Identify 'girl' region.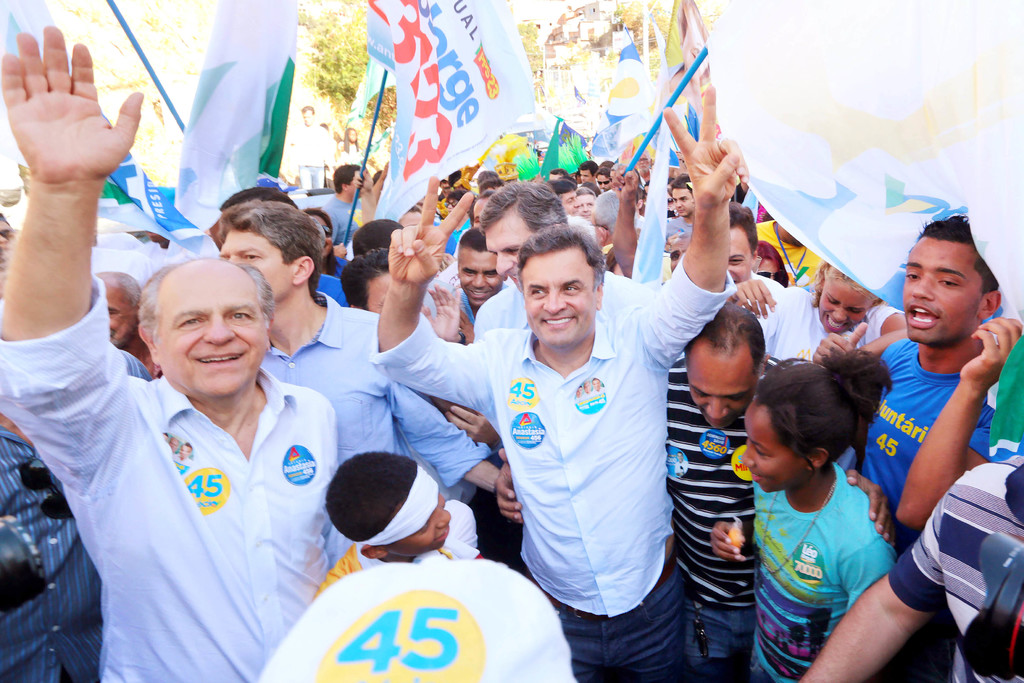
Region: detection(745, 349, 894, 682).
